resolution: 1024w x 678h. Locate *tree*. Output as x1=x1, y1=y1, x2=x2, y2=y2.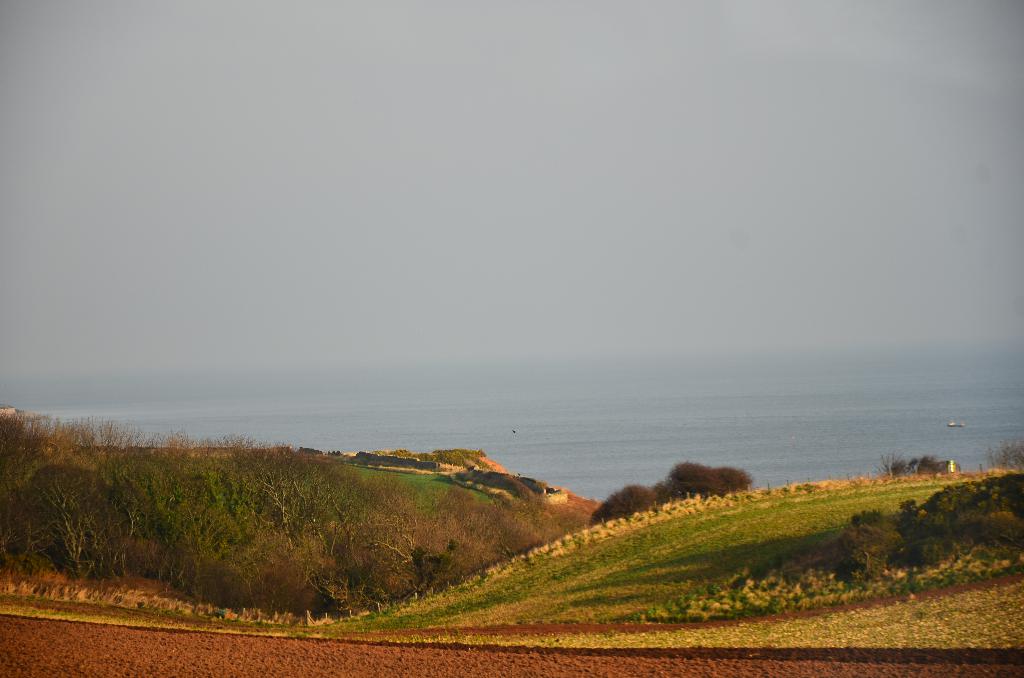
x1=982, y1=439, x2=1021, y2=473.
